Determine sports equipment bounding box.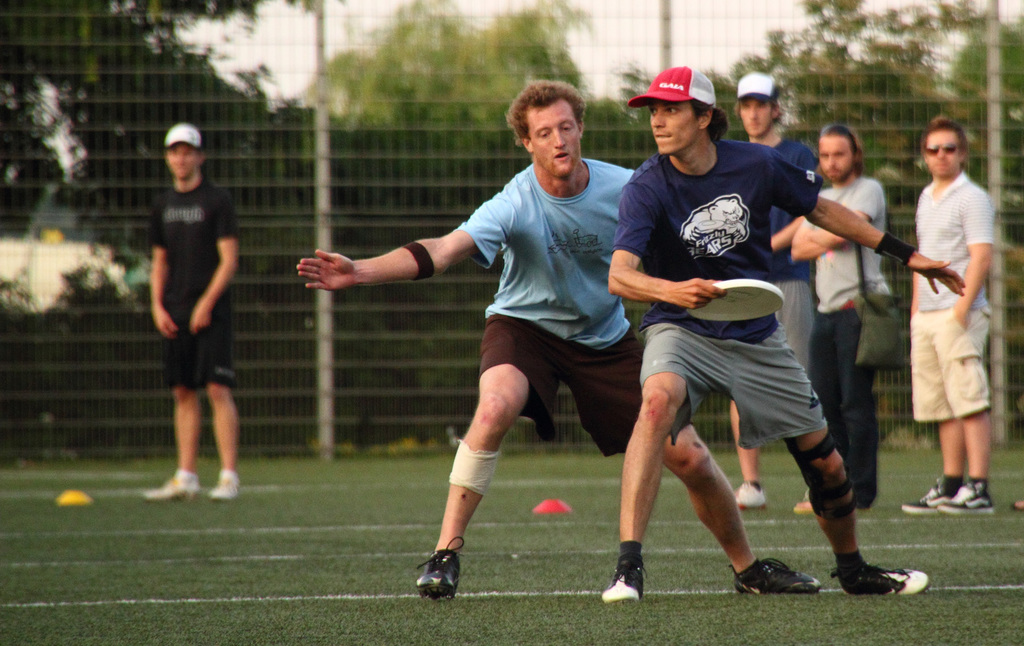
Determined: Rect(689, 280, 781, 322).
